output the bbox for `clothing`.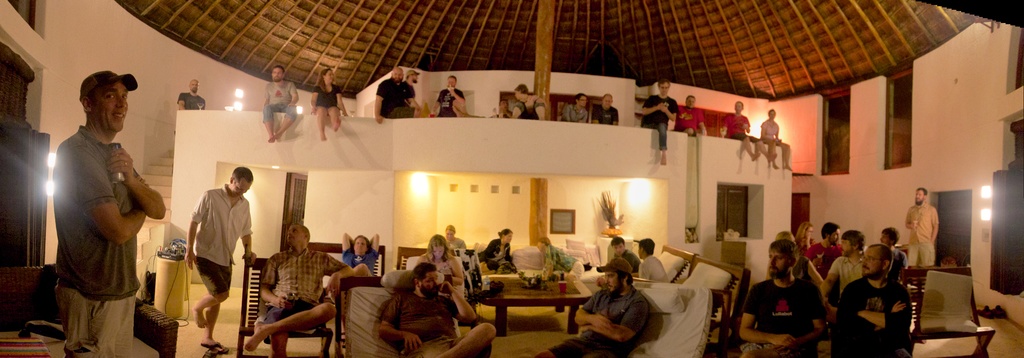
pyautogui.locateOnScreen(444, 236, 467, 250).
